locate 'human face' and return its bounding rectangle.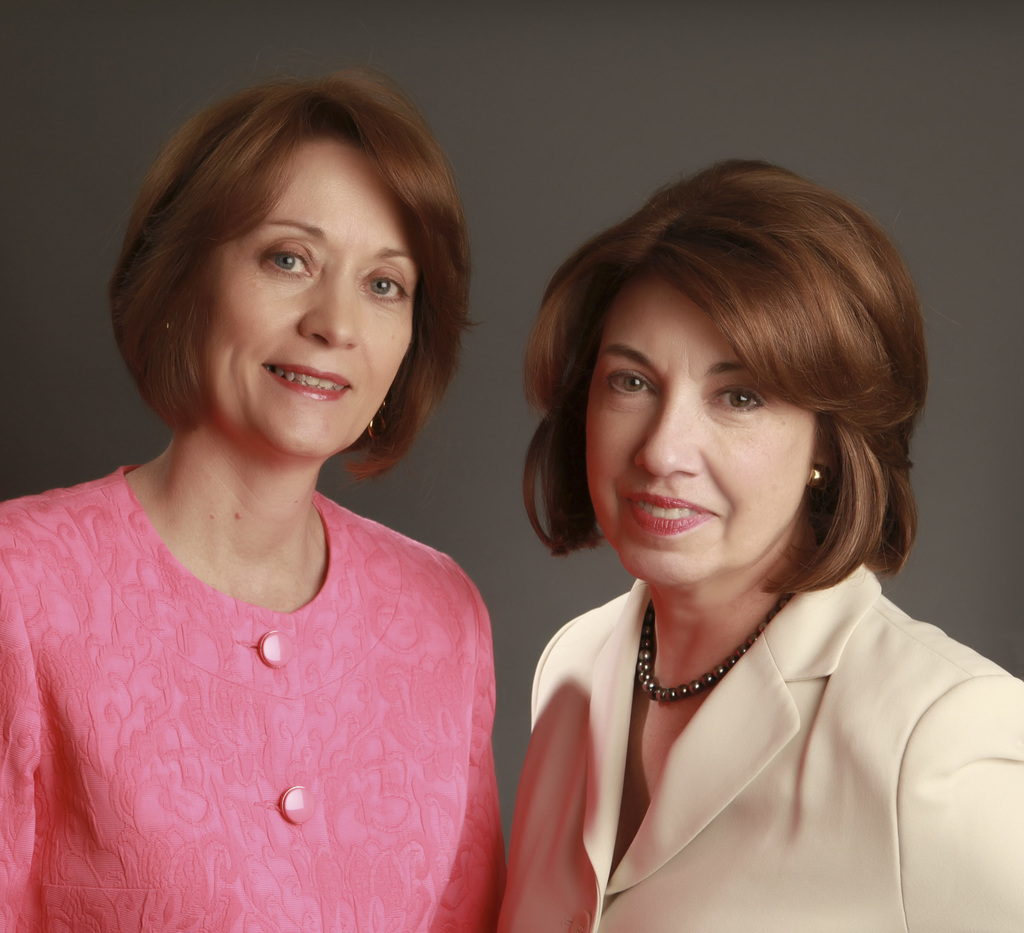
l=185, t=138, r=415, b=466.
